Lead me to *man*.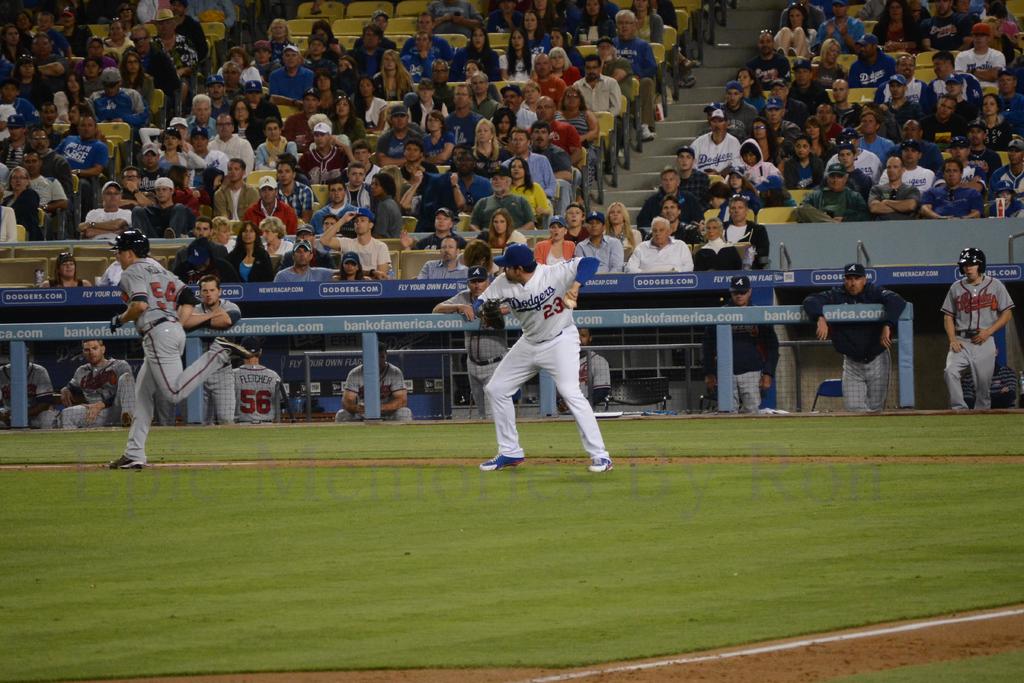
Lead to region(132, 175, 190, 227).
